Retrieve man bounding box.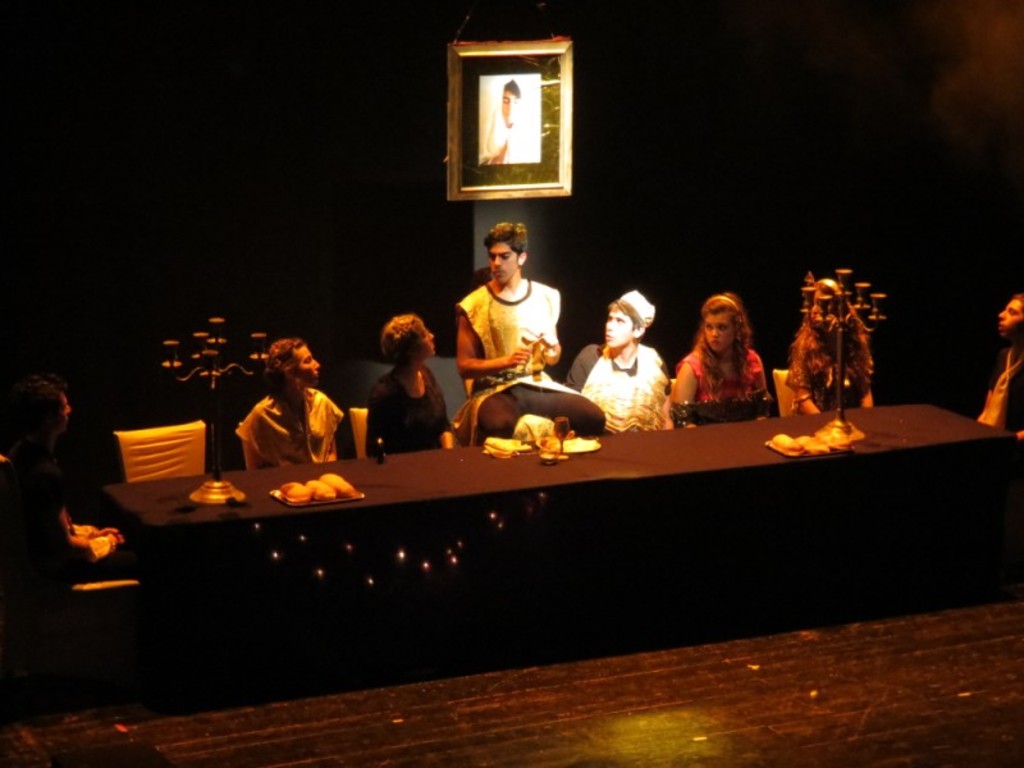
Bounding box: detection(475, 60, 549, 170).
